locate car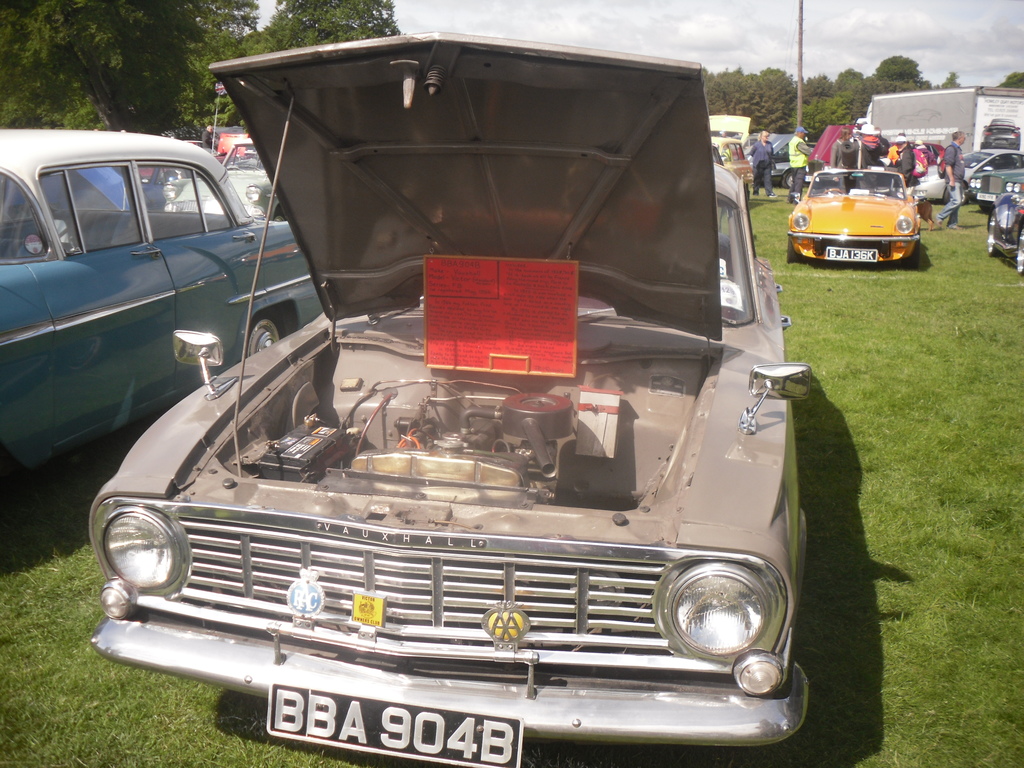
780:163:920:276
